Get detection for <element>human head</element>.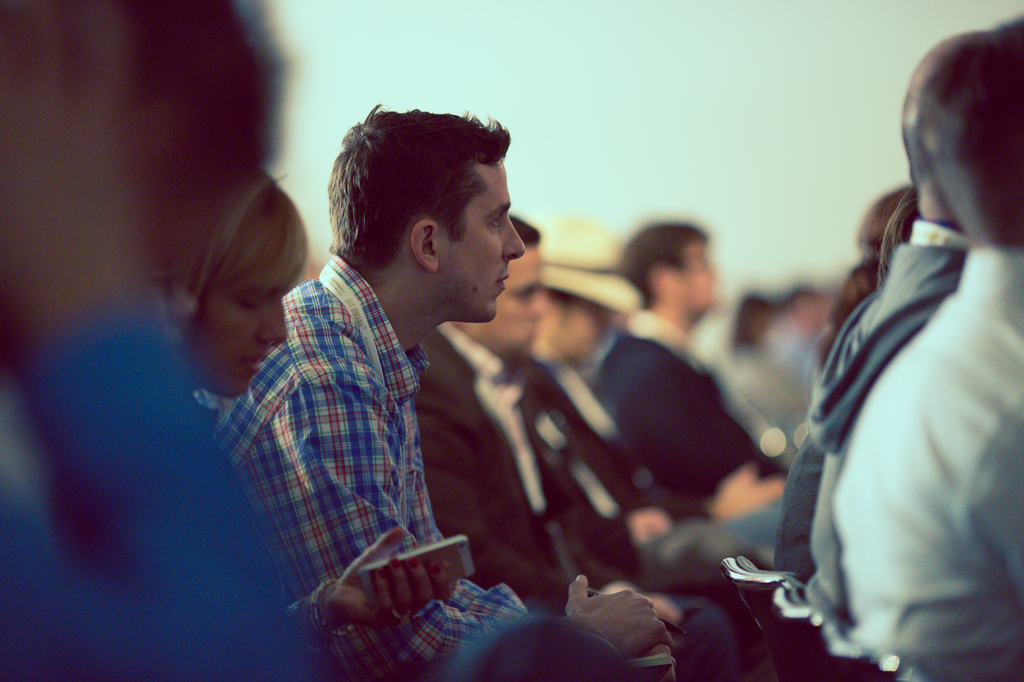
Detection: (0,0,278,354).
